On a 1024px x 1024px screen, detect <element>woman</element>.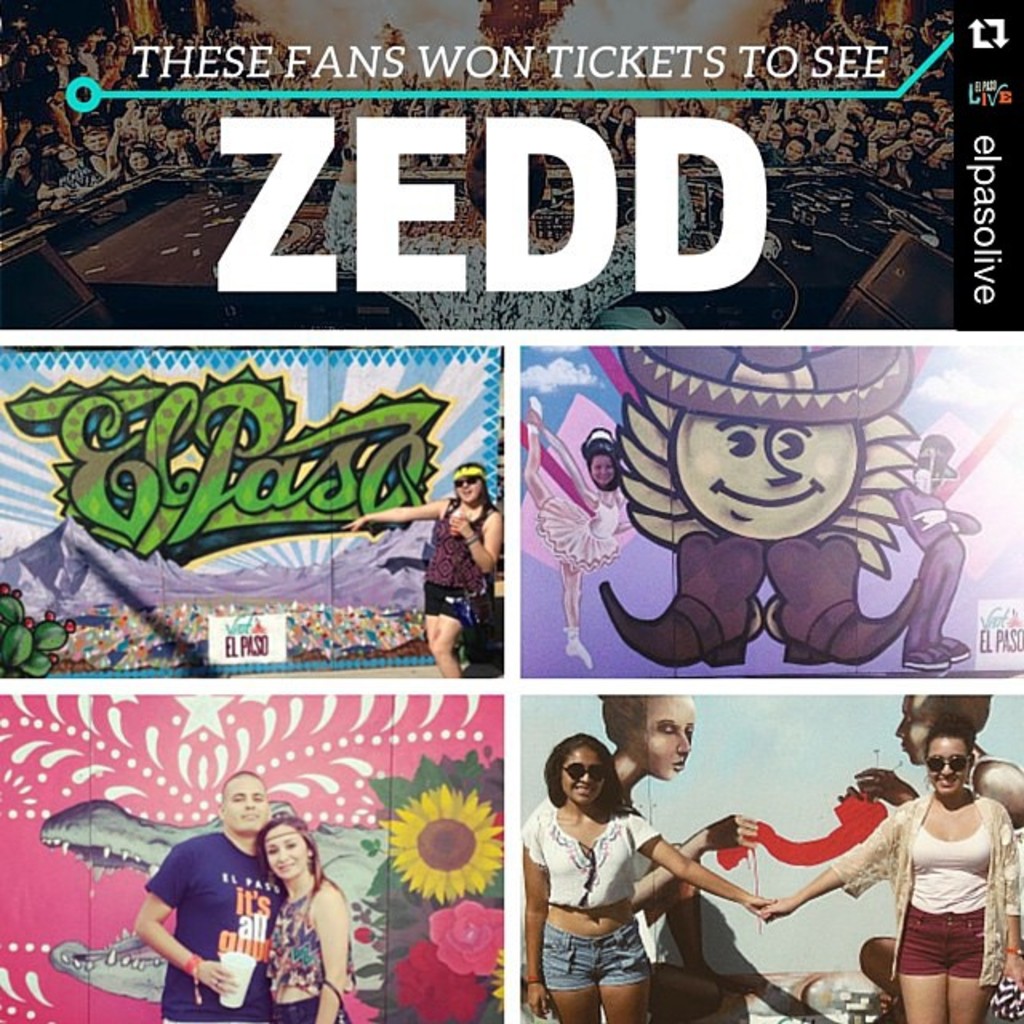
[x1=341, y1=462, x2=502, y2=675].
